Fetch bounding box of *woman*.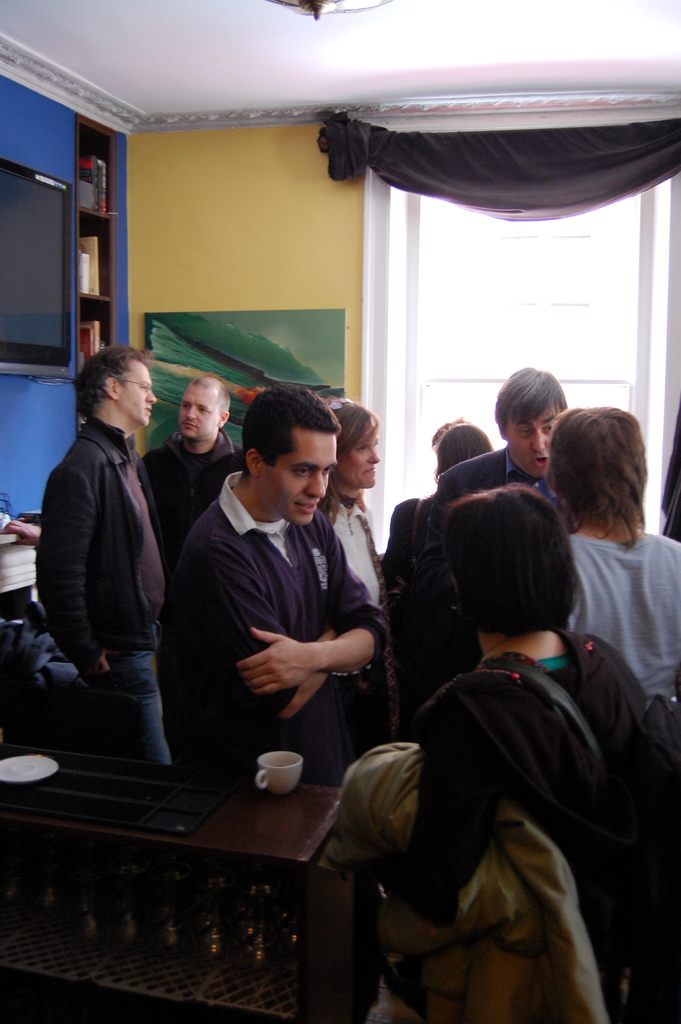
Bbox: bbox=[308, 394, 384, 637].
